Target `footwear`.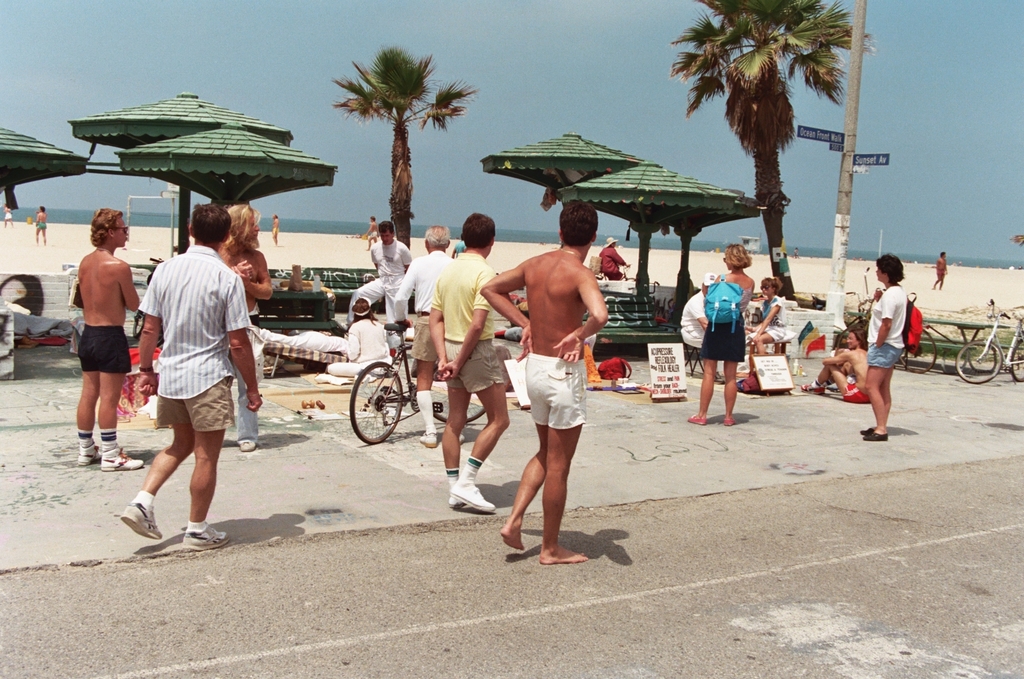
Target region: rect(451, 461, 497, 513).
